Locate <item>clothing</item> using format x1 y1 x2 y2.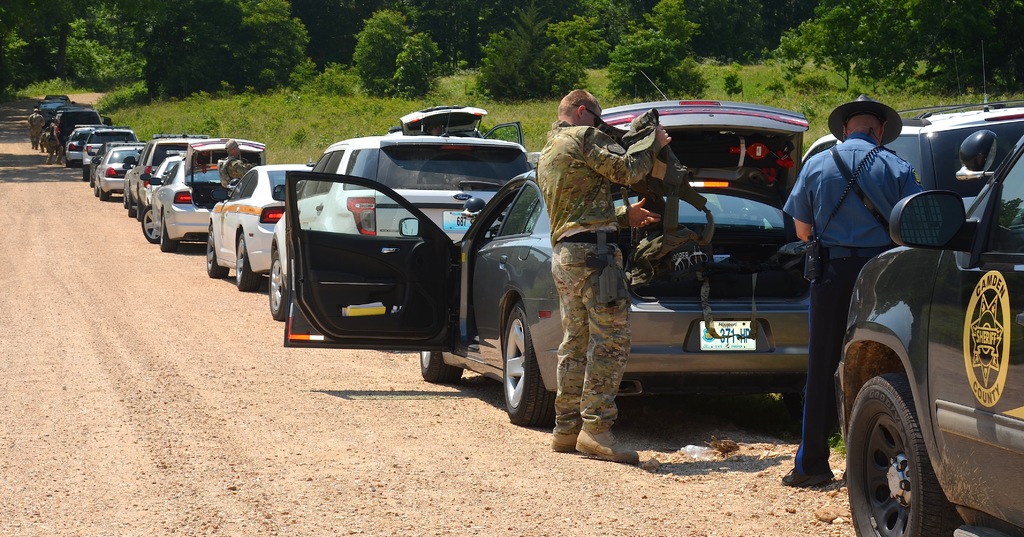
44 127 63 161.
